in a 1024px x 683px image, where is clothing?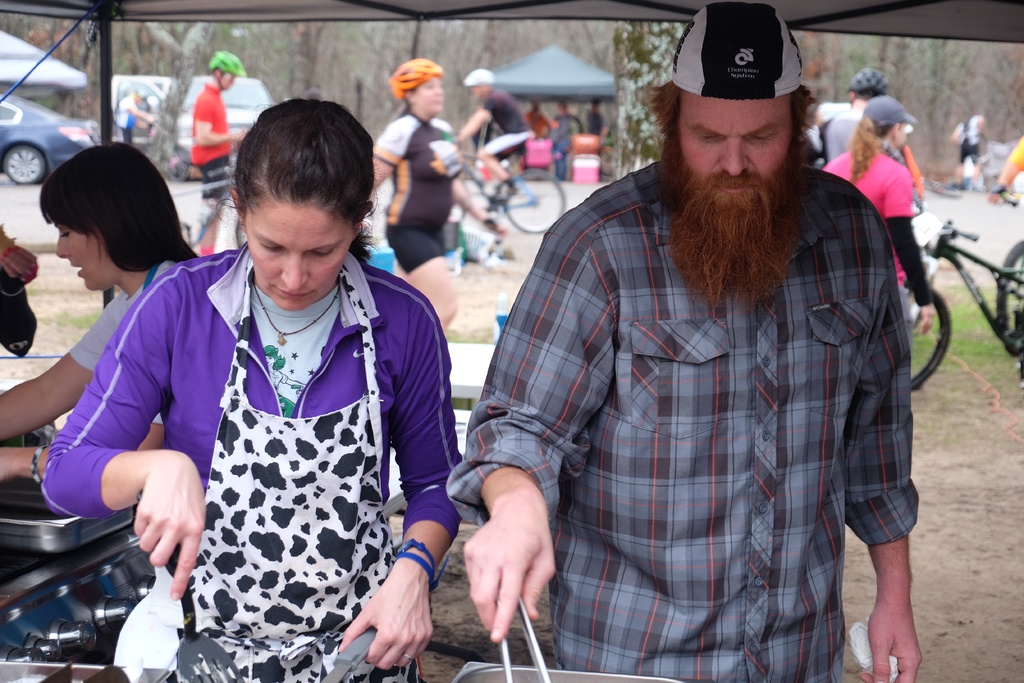
x1=1012 y1=131 x2=1023 y2=178.
